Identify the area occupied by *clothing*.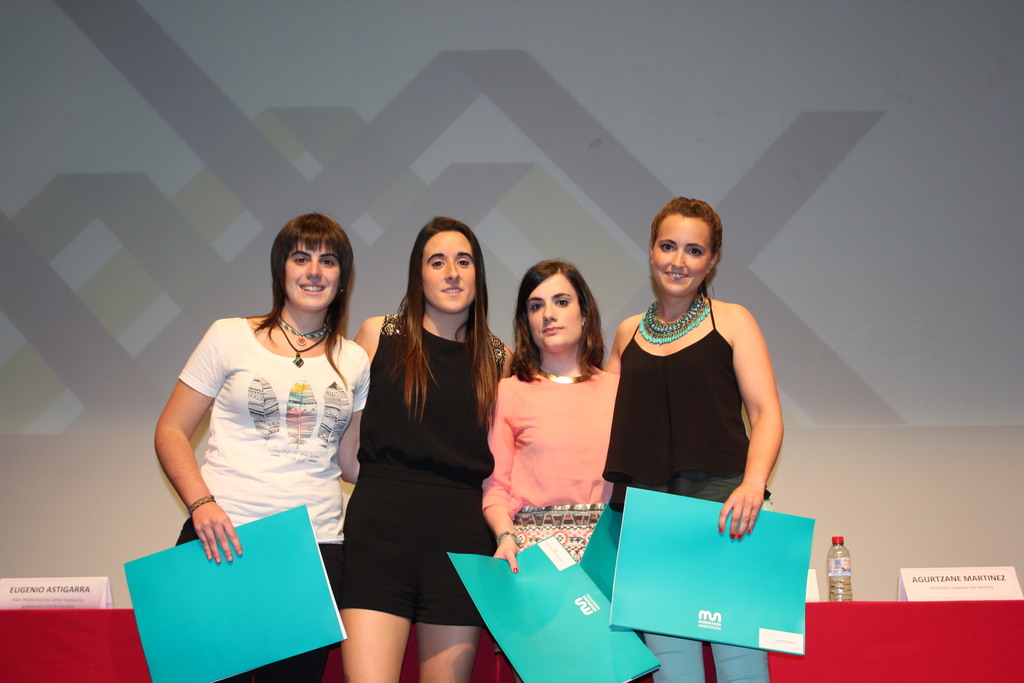
Area: [481,364,620,655].
